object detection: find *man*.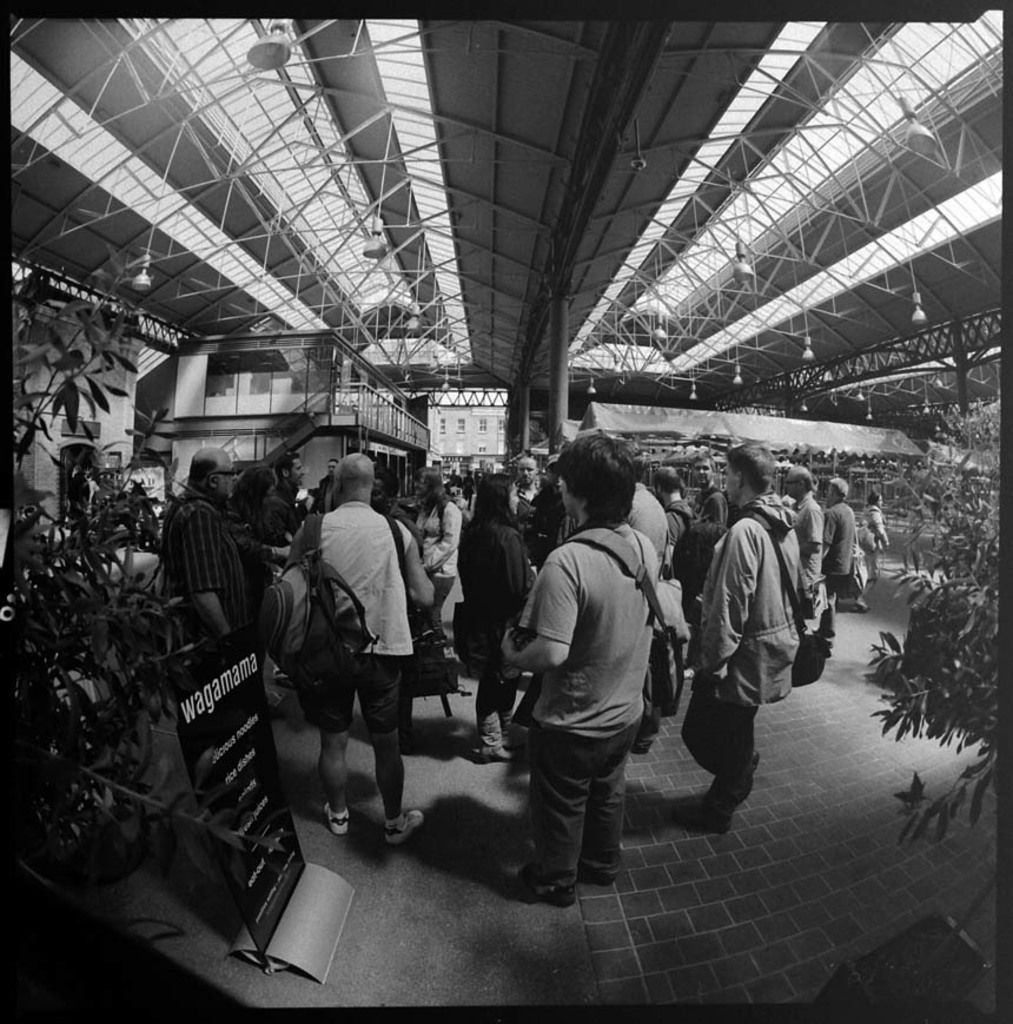
{"x1": 161, "y1": 442, "x2": 252, "y2": 806}.
